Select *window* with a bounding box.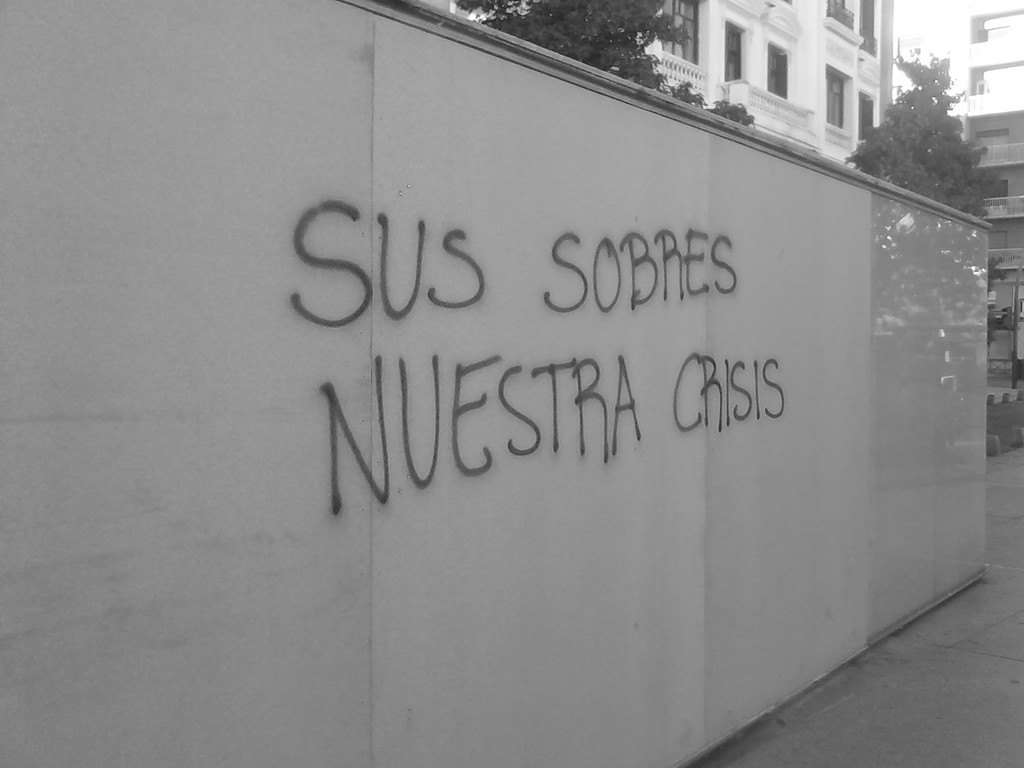
<bbox>721, 17, 747, 81</bbox>.
